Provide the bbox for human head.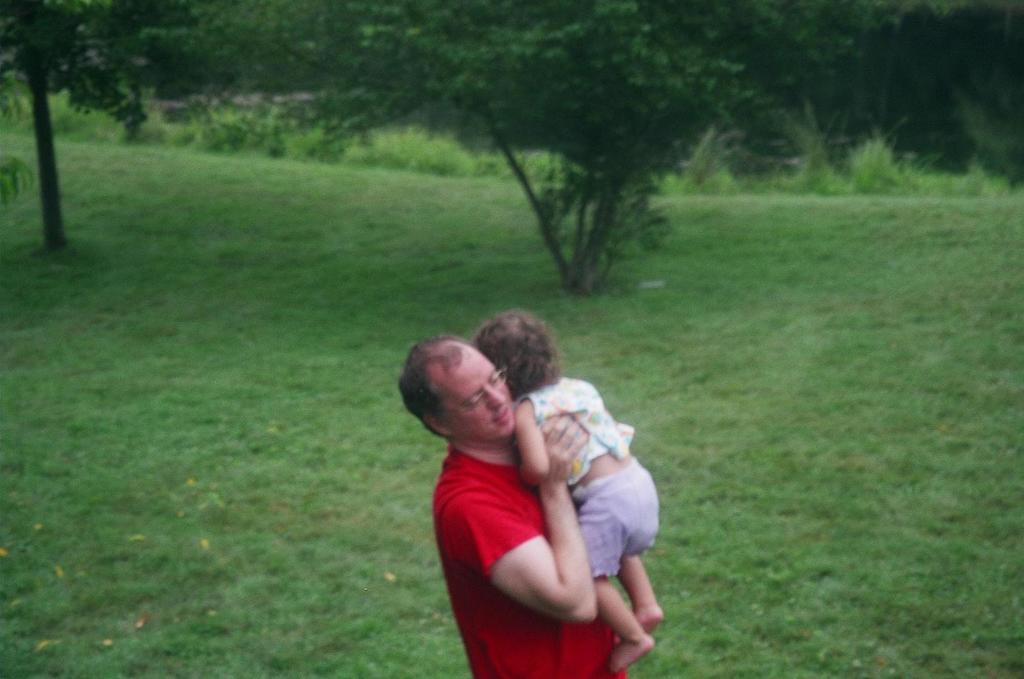
box=[403, 334, 530, 450].
